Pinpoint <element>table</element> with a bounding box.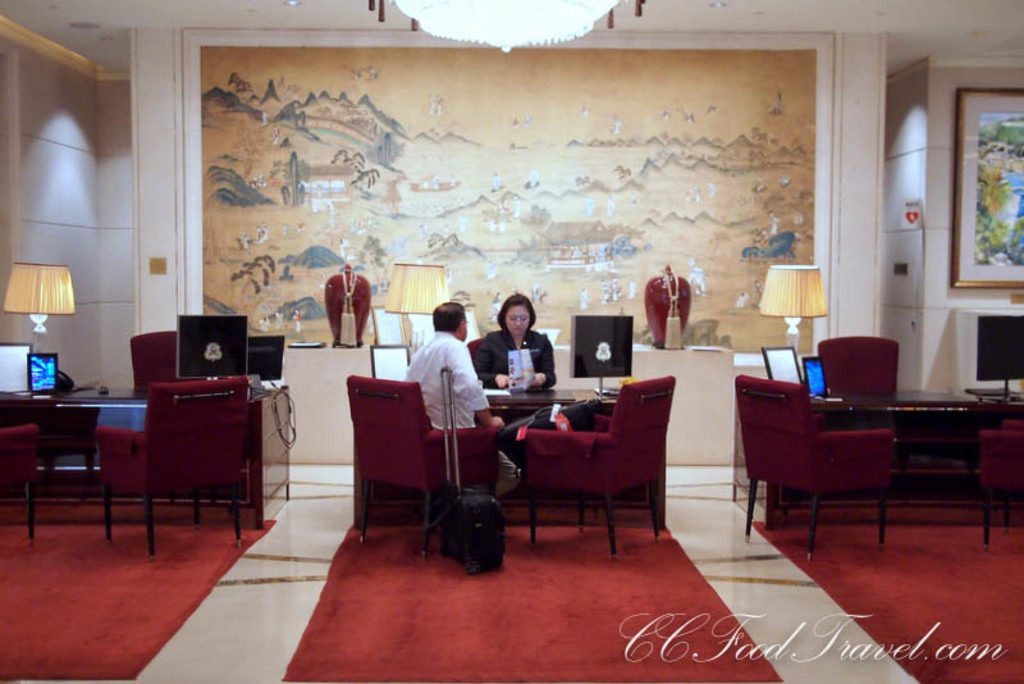
6 373 259 548.
